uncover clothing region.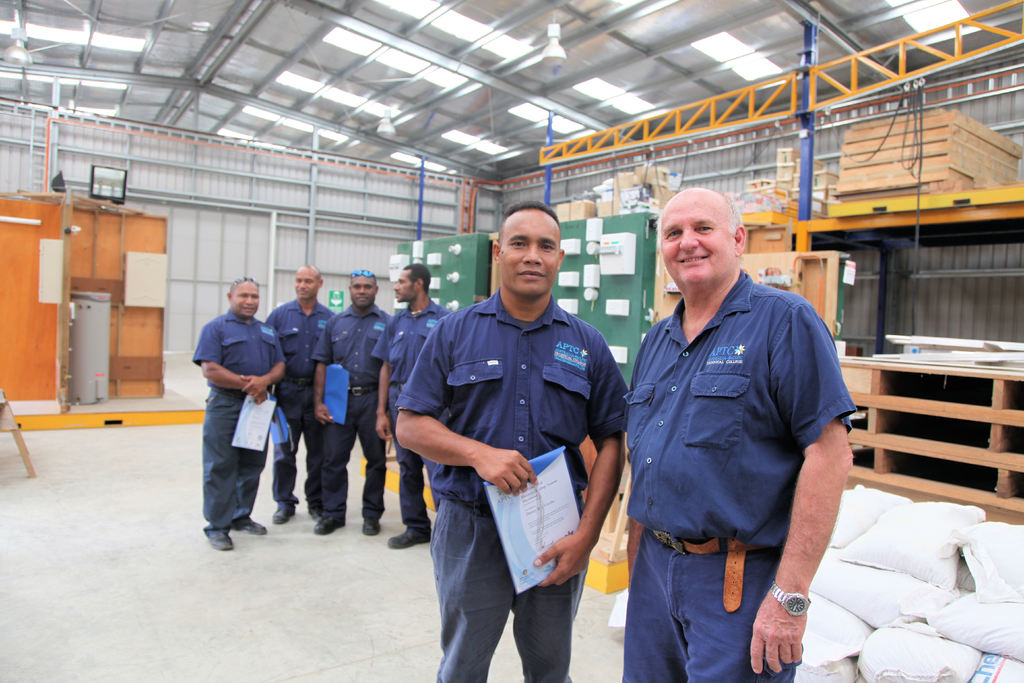
Uncovered: l=435, t=489, r=586, b=682.
